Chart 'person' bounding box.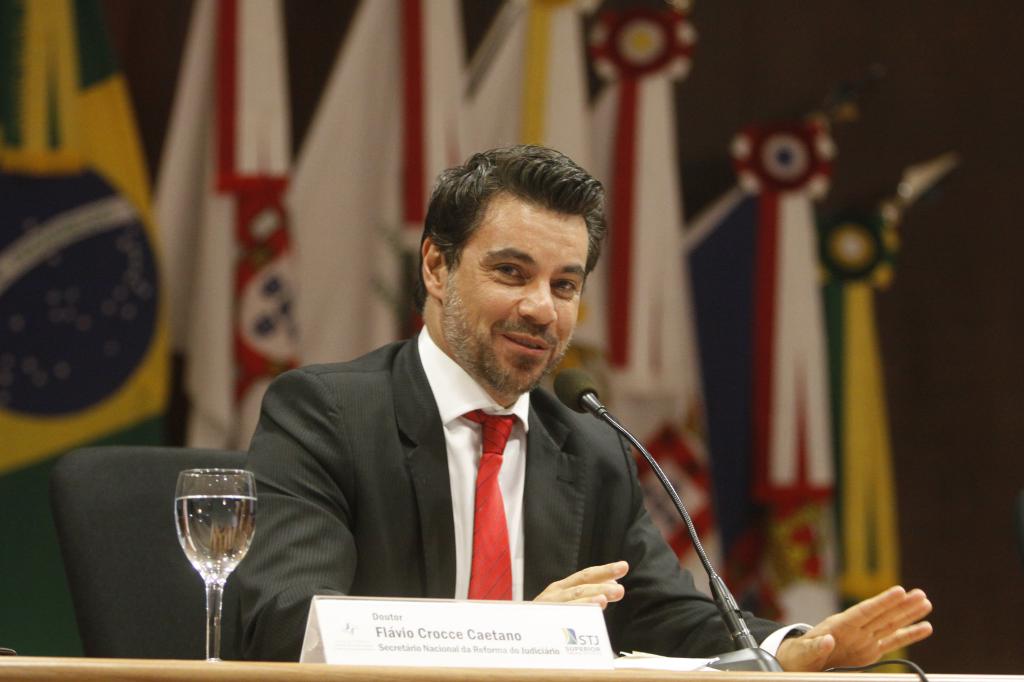
Charted: 257, 122, 832, 665.
